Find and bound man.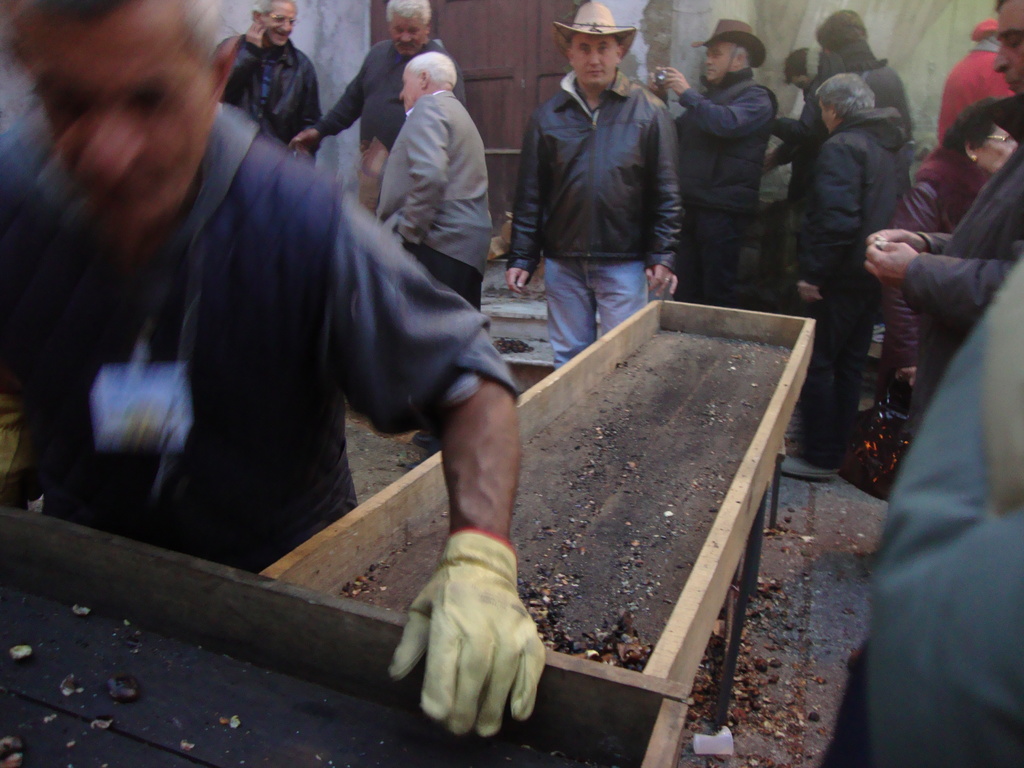
Bound: bbox=(282, 0, 463, 214).
